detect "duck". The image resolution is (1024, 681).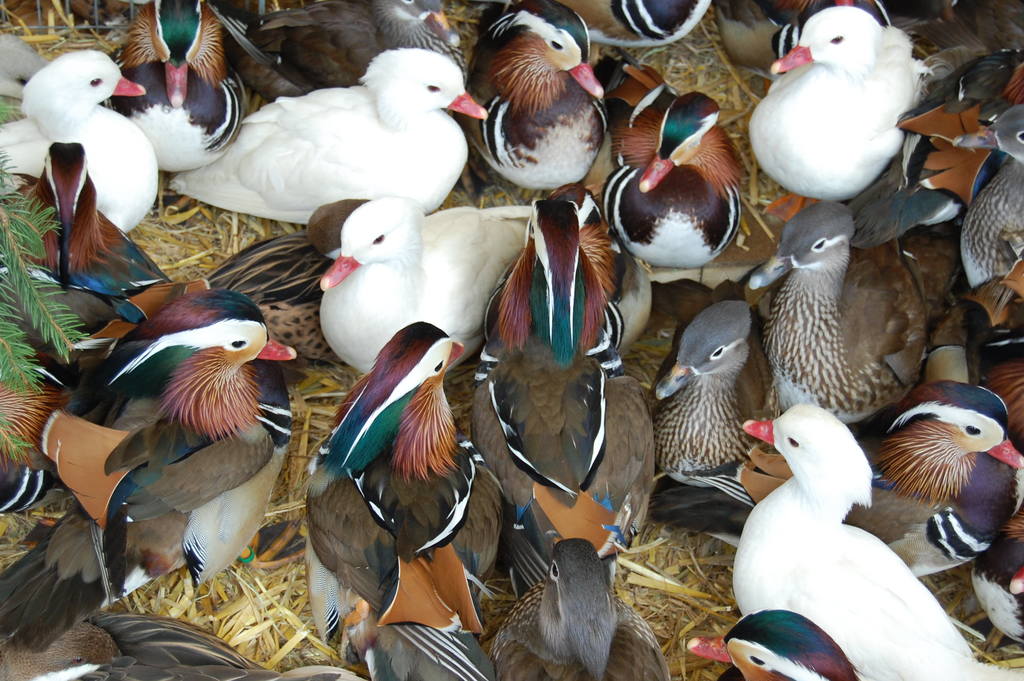
bbox=(0, 31, 56, 99).
